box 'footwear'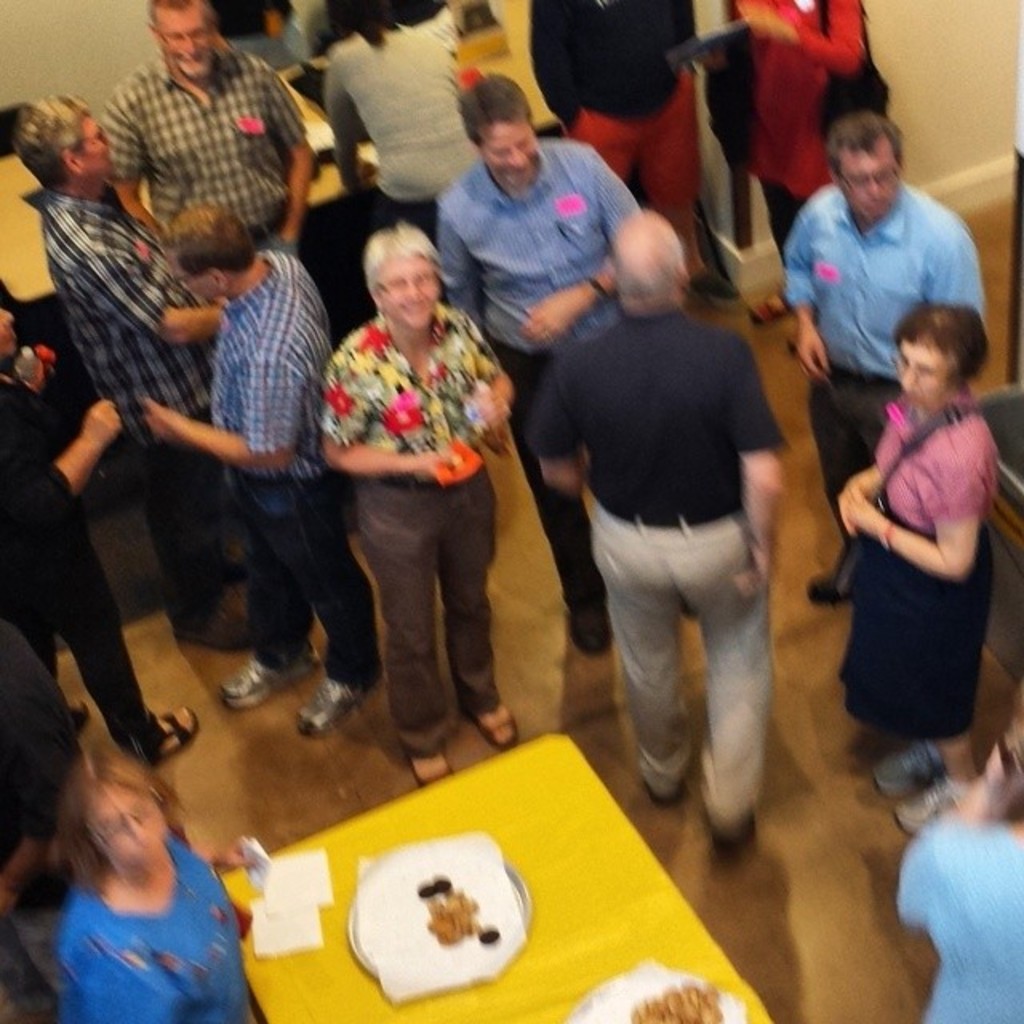
region(411, 757, 454, 792)
